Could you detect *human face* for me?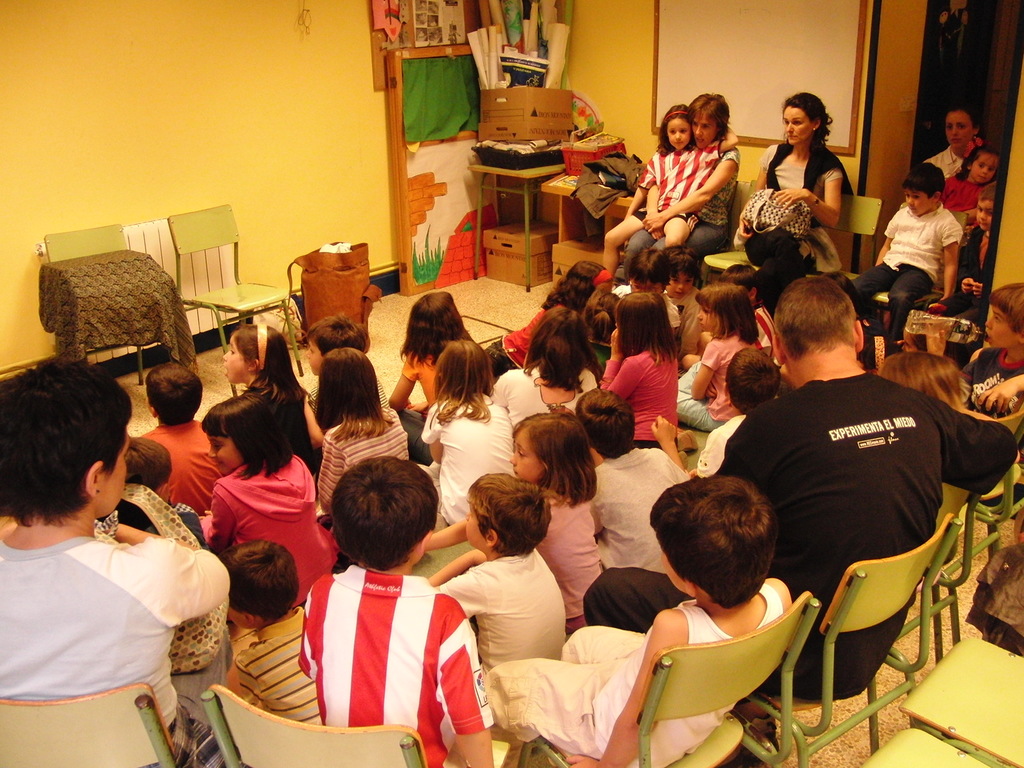
Detection result: [x1=221, y1=339, x2=250, y2=382].
